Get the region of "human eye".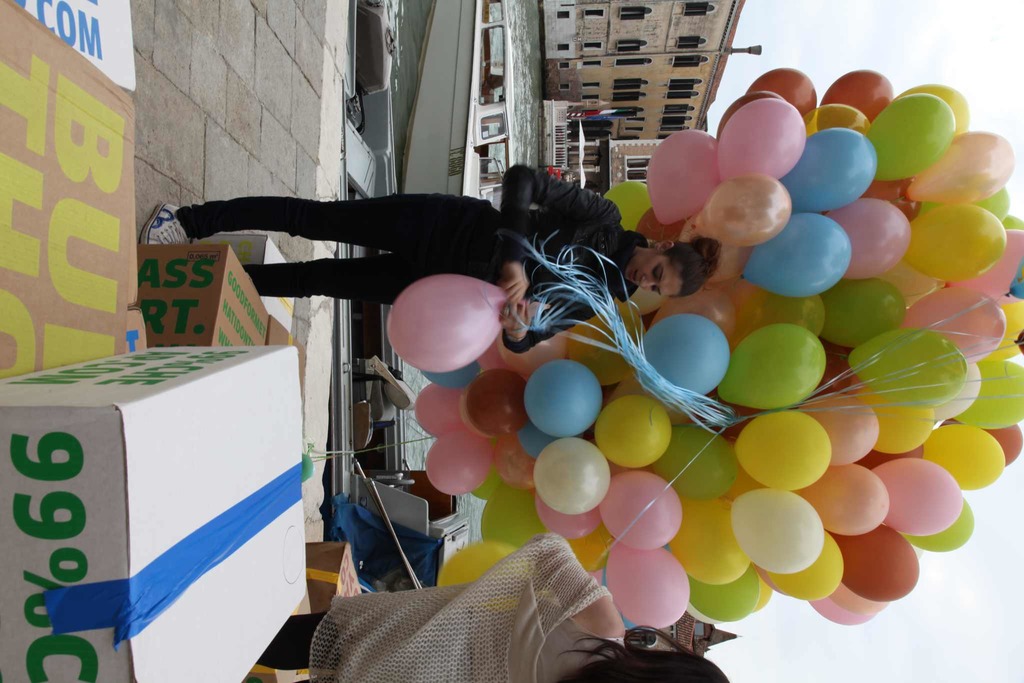
crop(652, 288, 659, 294).
